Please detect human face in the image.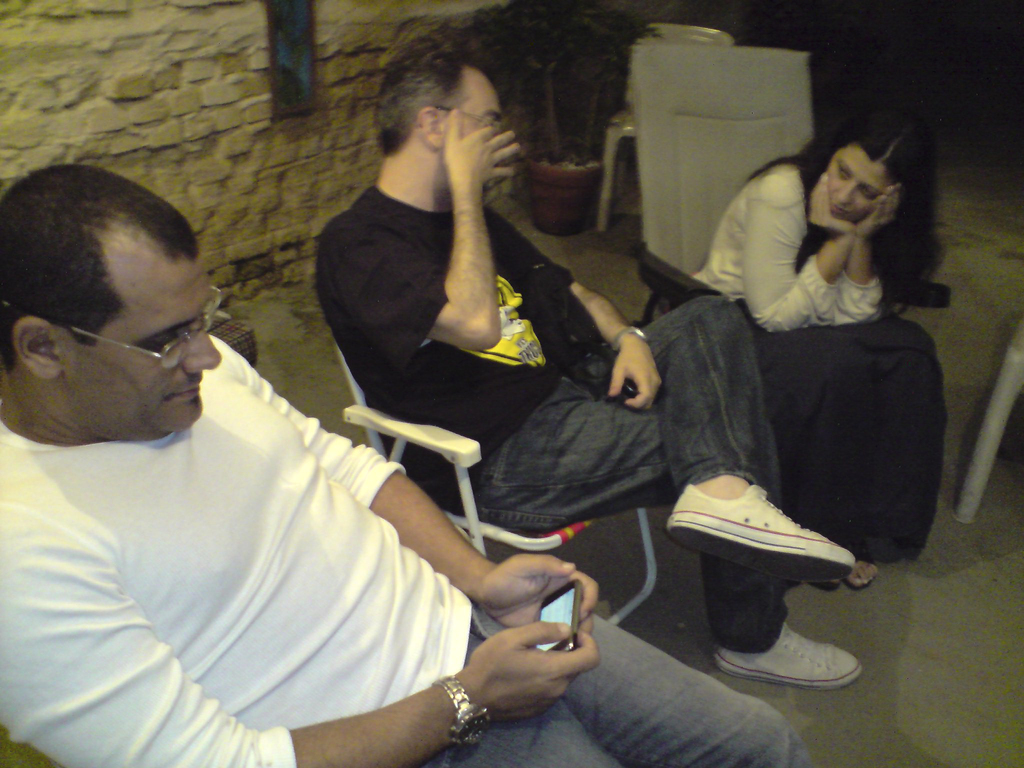
x1=828 y1=145 x2=890 y2=220.
